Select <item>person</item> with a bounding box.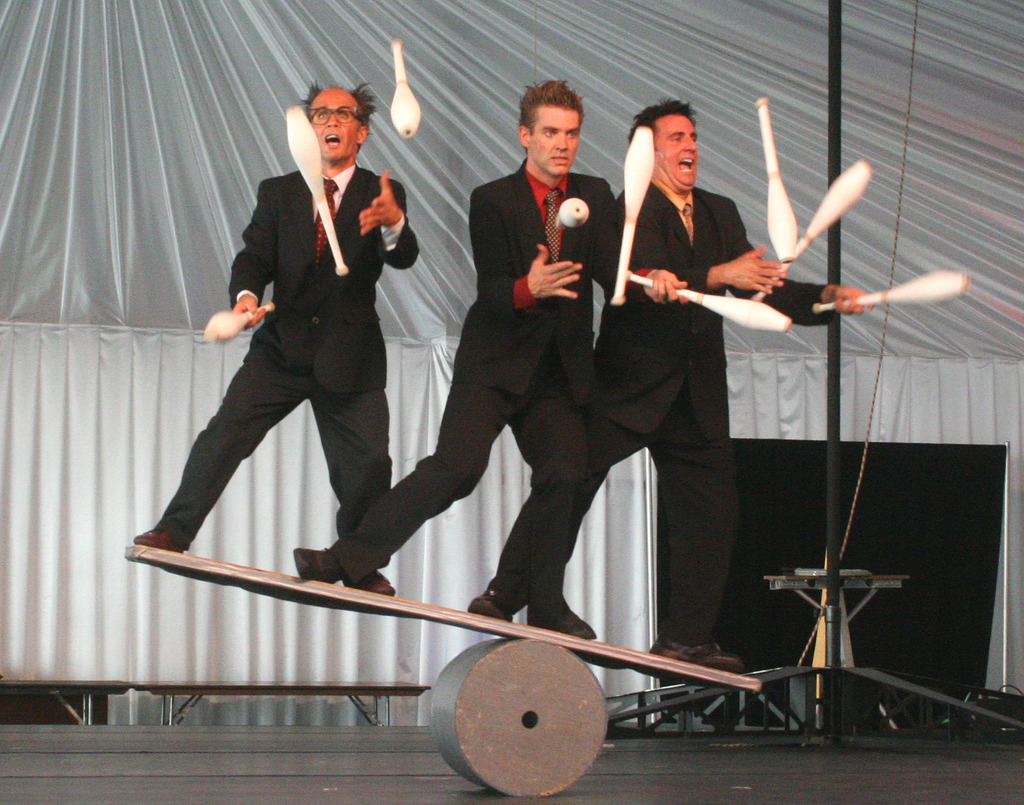
x1=133 y1=77 x2=421 y2=598.
